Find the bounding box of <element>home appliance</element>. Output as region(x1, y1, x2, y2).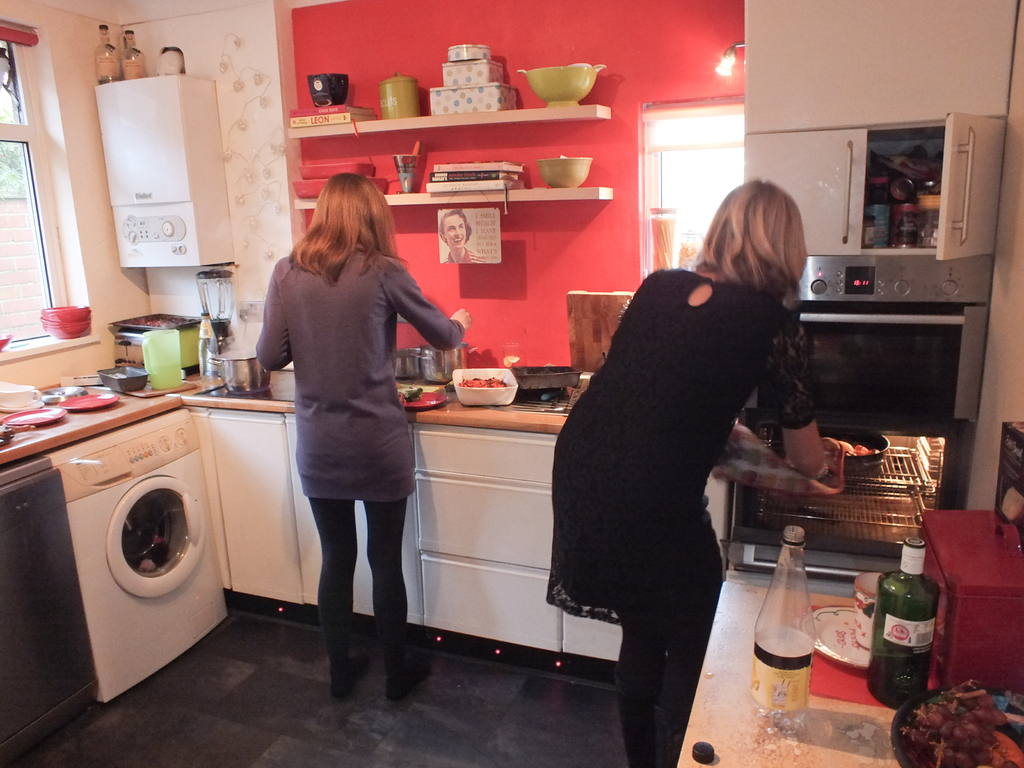
region(47, 406, 230, 703).
